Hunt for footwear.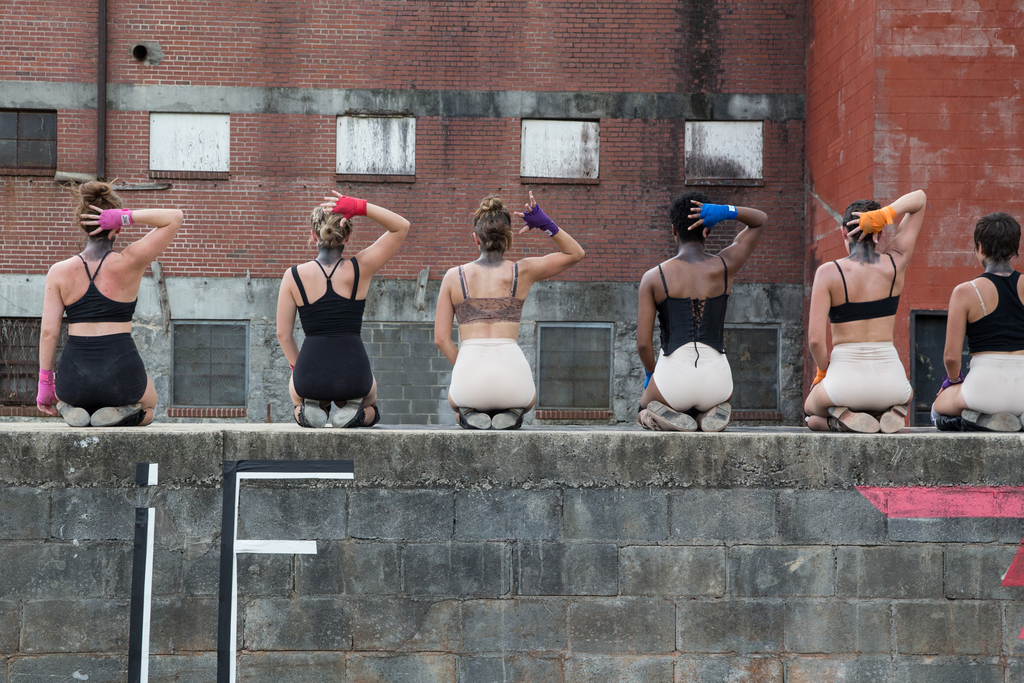
Hunted down at crop(329, 391, 368, 433).
